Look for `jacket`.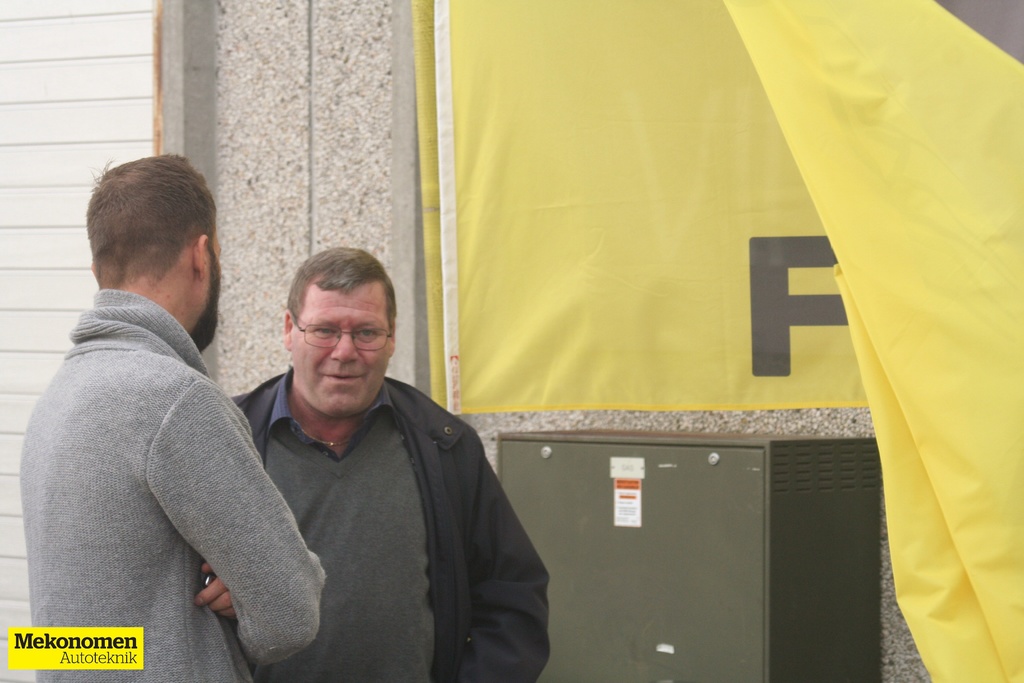
Found: (188,354,574,682).
